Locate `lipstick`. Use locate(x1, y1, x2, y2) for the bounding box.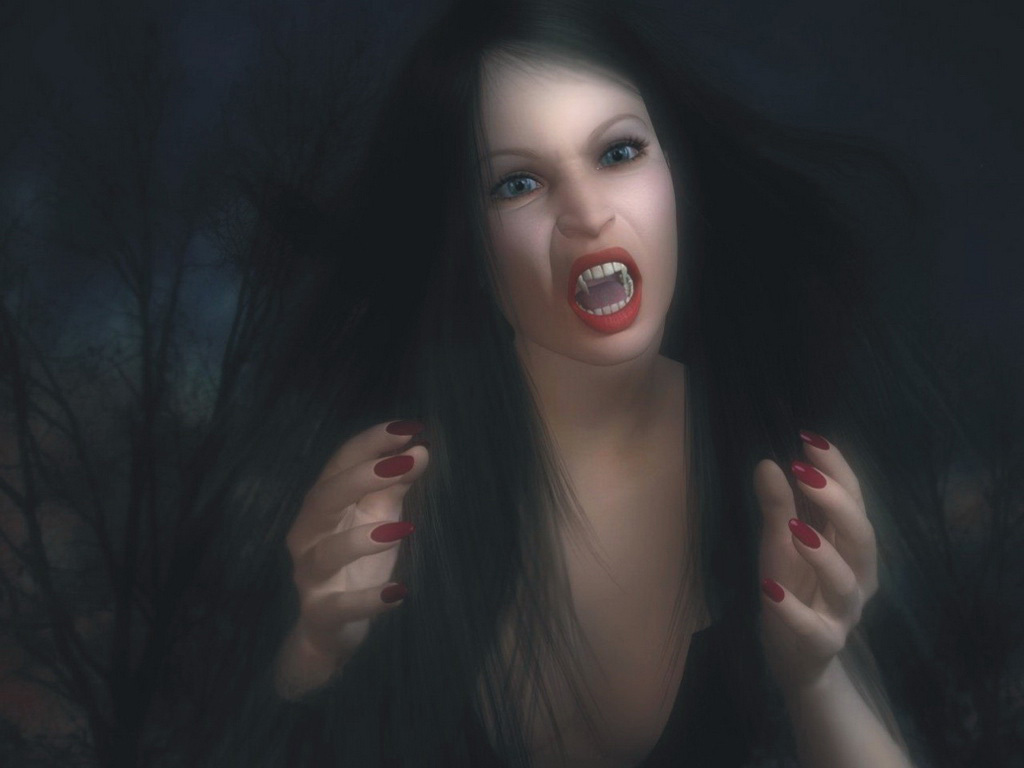
locate(570, 247, 641, 336).
